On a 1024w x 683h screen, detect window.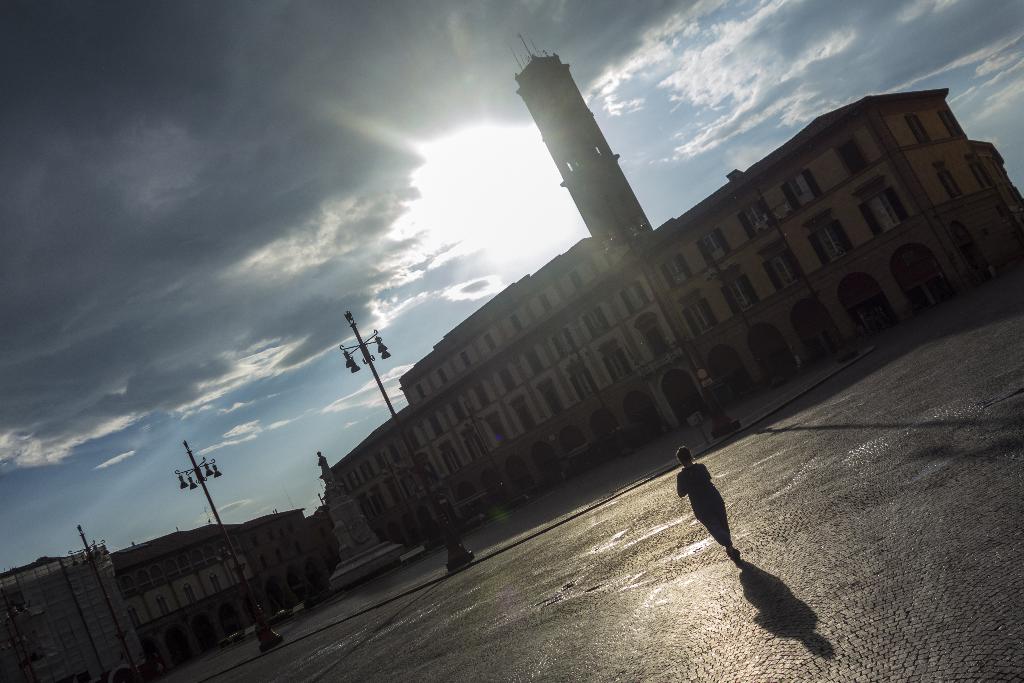
(358, 465, 375, 476).
